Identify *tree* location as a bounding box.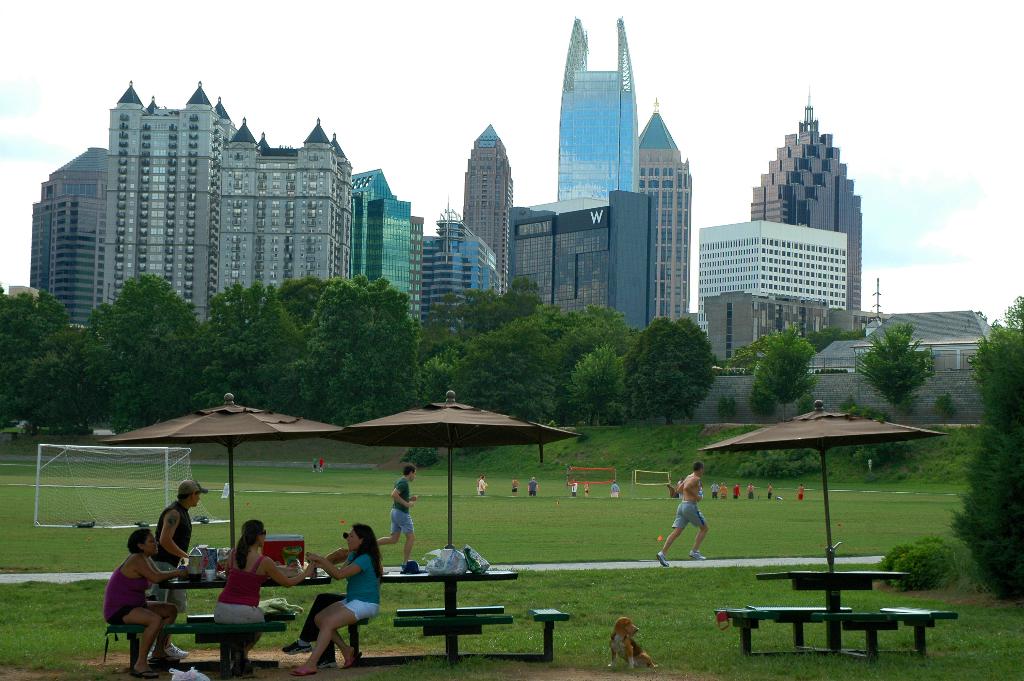
[970, 296, 1023, 414].
